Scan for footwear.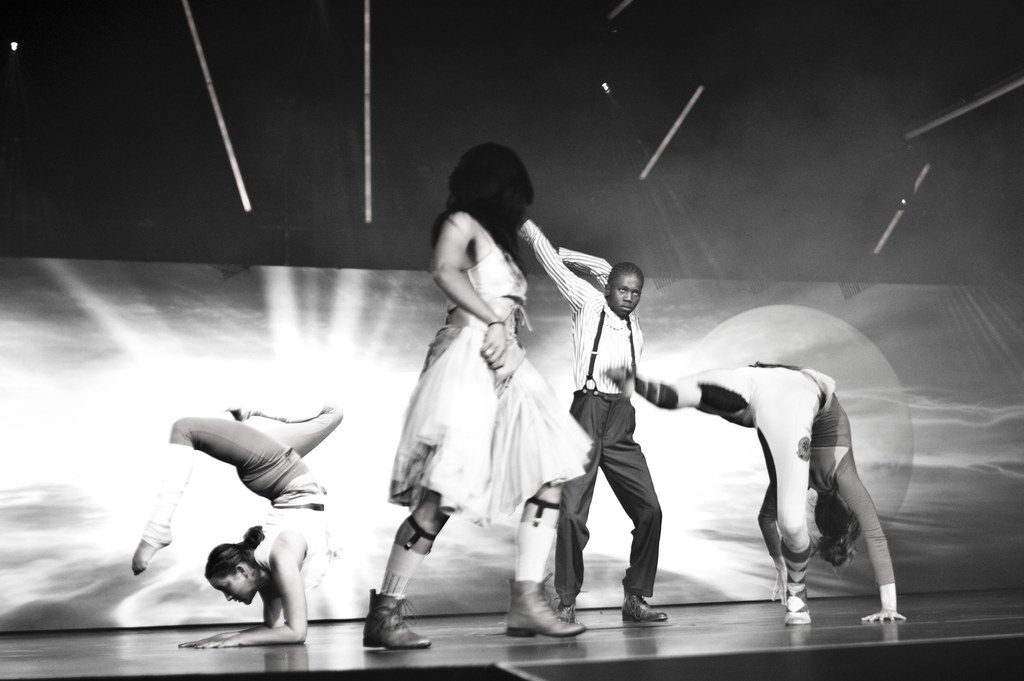
Scan result: bbox=[505, 571, 589, 641].
